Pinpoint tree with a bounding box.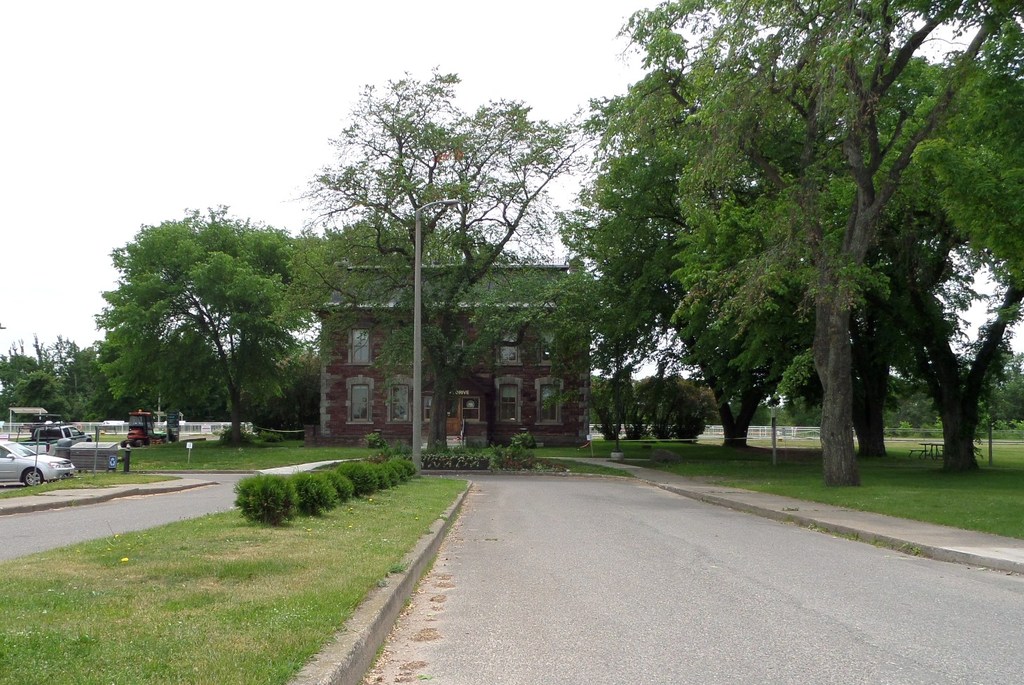
<bbox>977, 353, 1023, 435</bbox>.
